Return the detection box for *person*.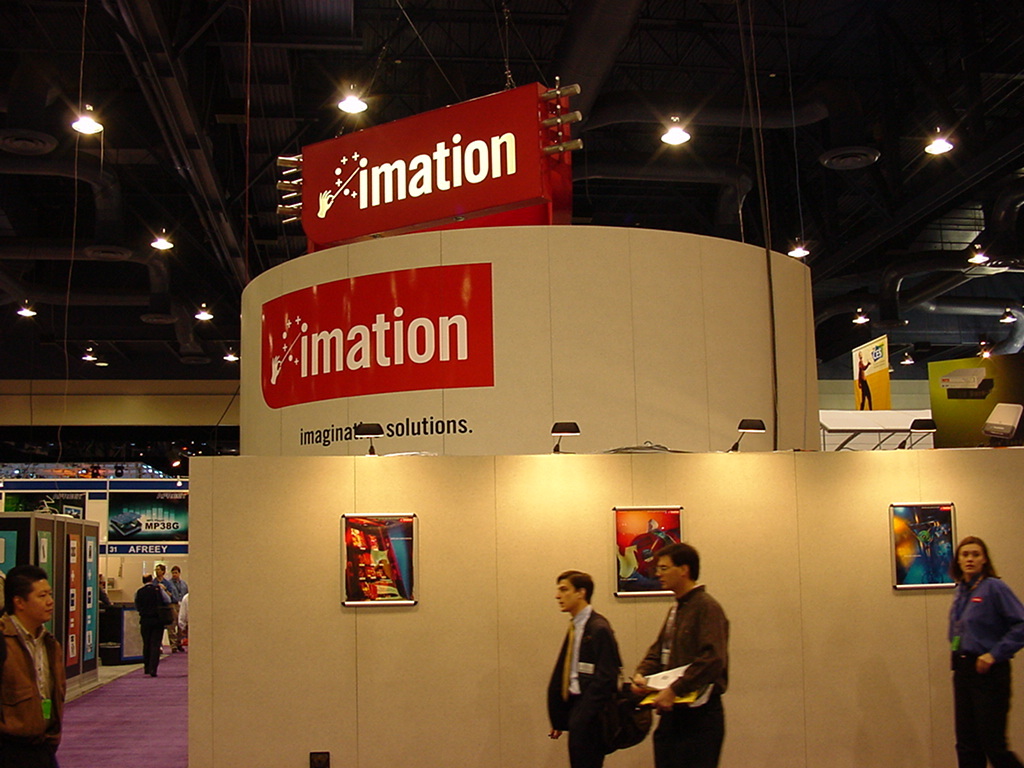
detection(178, 591, 191, 626).
